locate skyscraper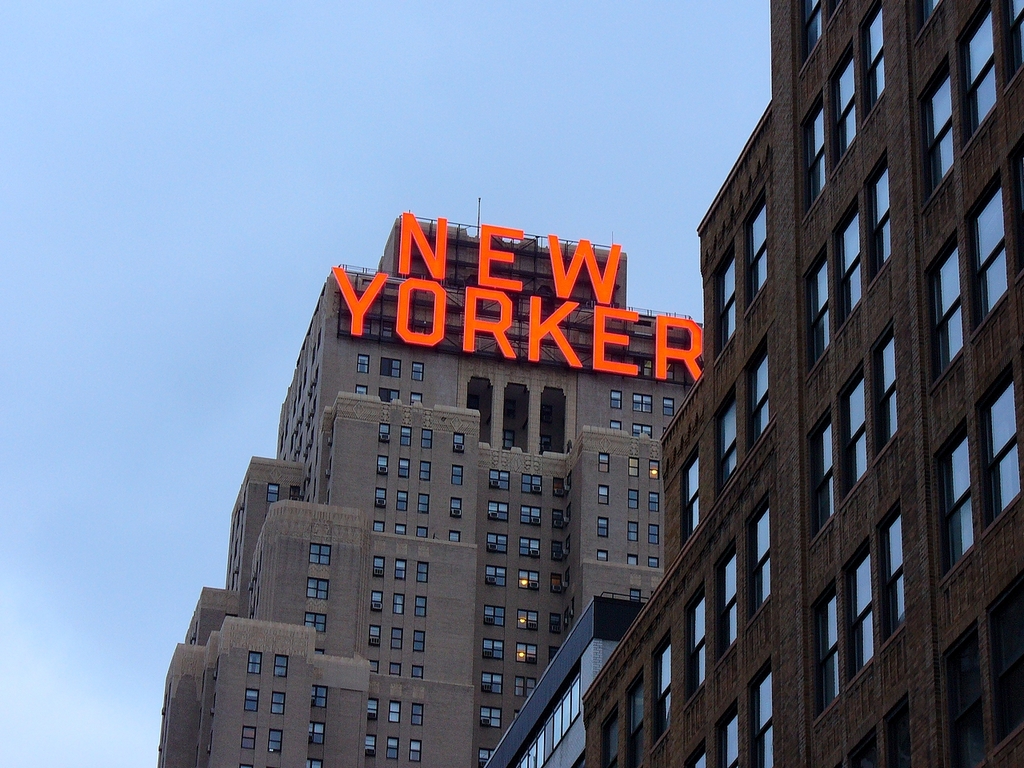
box=[628, 18, 1022, 767]
